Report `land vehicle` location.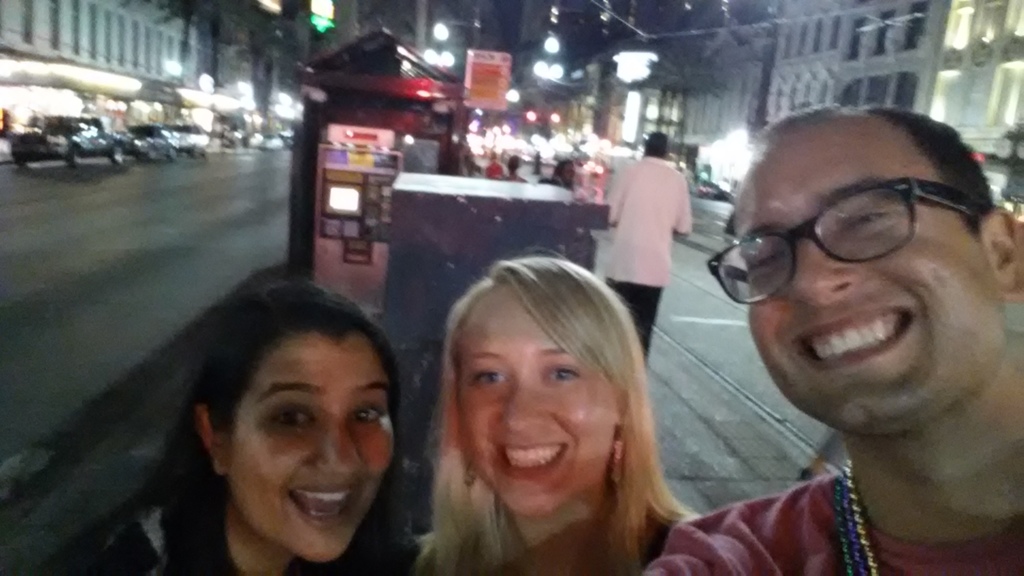
Report: <bbox>122, 122, 175, 162</bbox>.
